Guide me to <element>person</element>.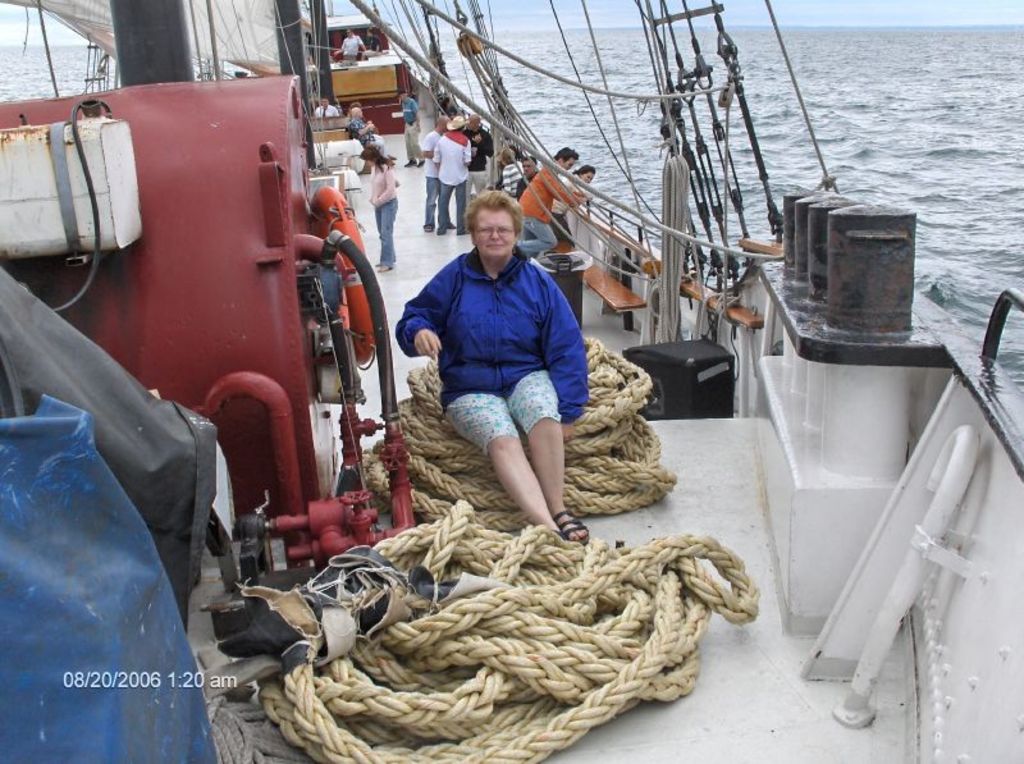
Guidance: select_region(509, 157, 543, 197).
